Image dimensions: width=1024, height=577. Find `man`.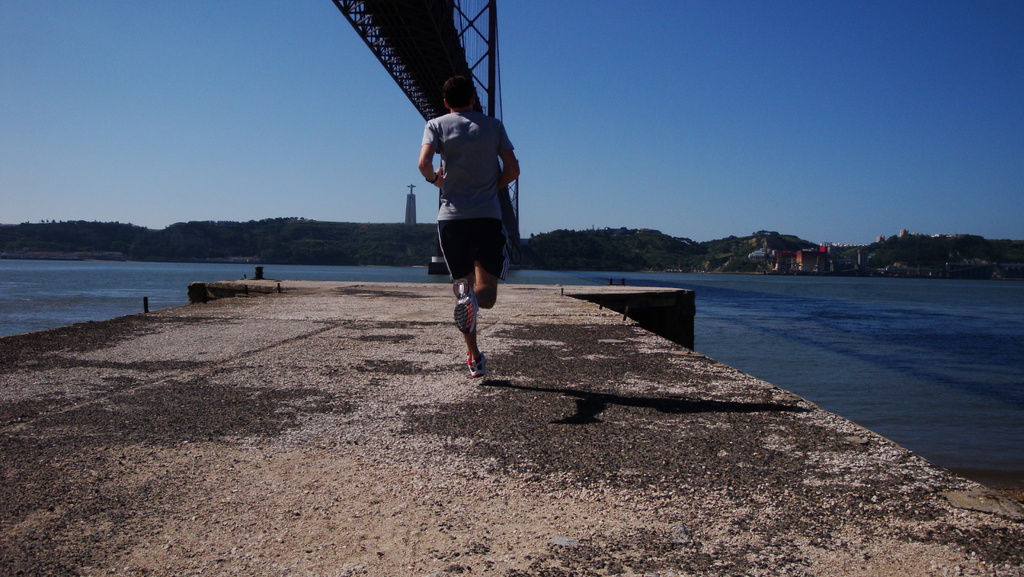
[x1=405, y1=87, x2=525, y2=373].
